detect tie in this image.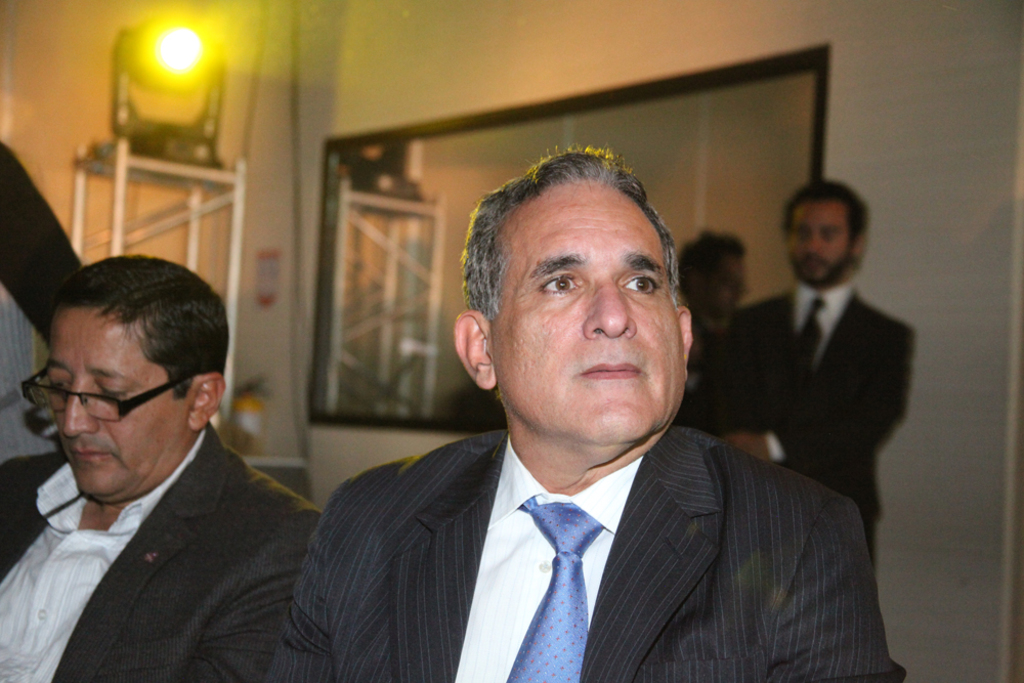
Detection: [x1=802, y1=298, x2=826, y2=376].
